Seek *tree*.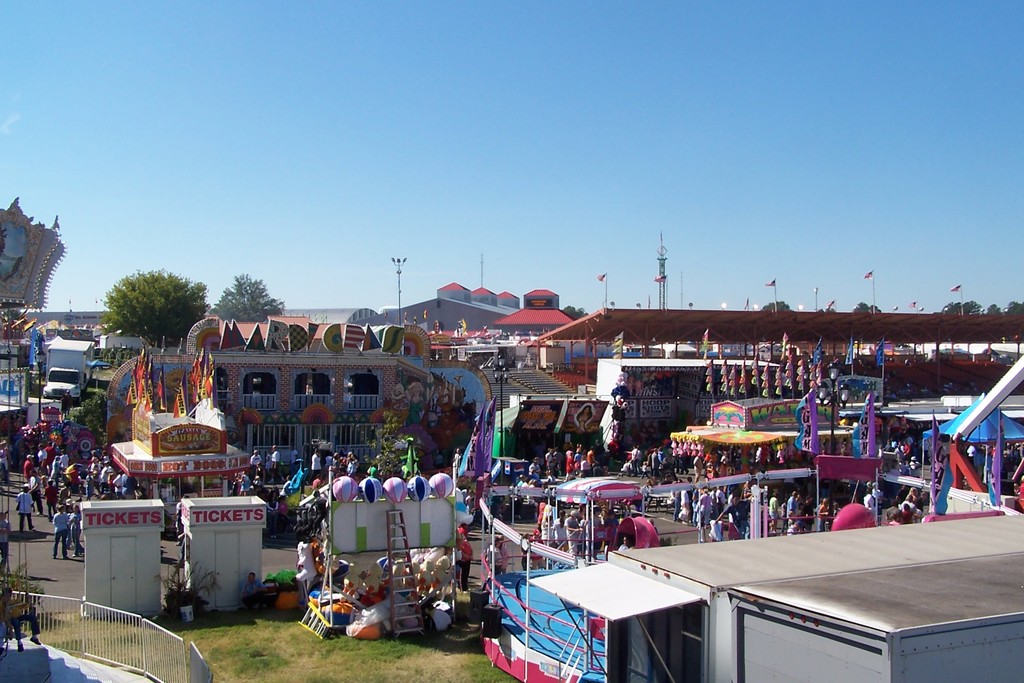
{"left": 937, "top": 295, "right": 986, "bottom": 318}.
